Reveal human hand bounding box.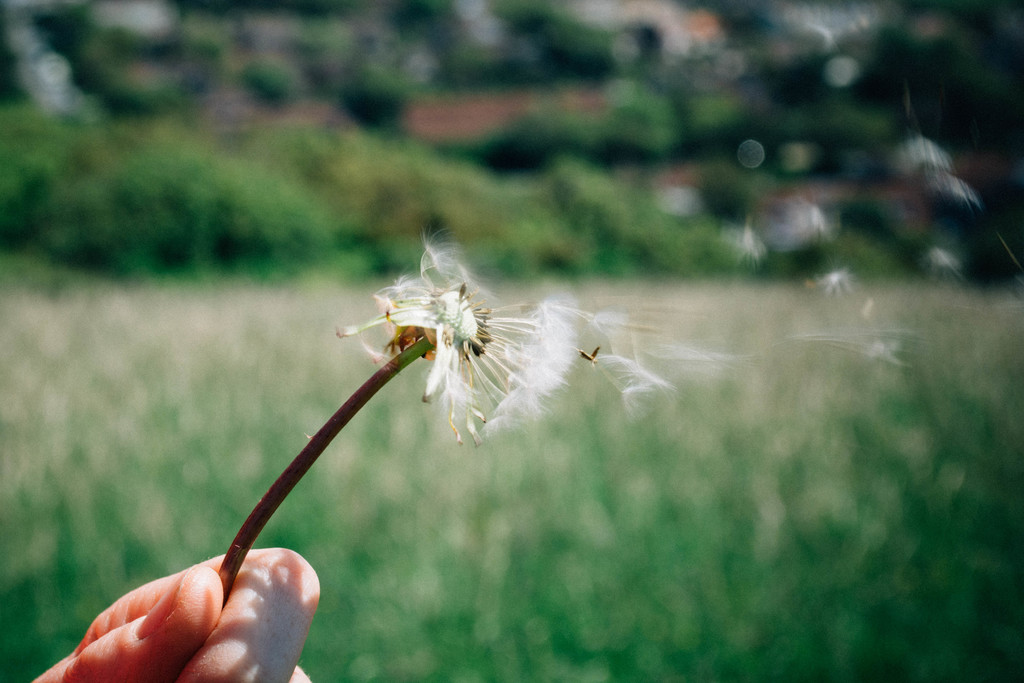
Revealed: region(37, 550, 327, 681).
